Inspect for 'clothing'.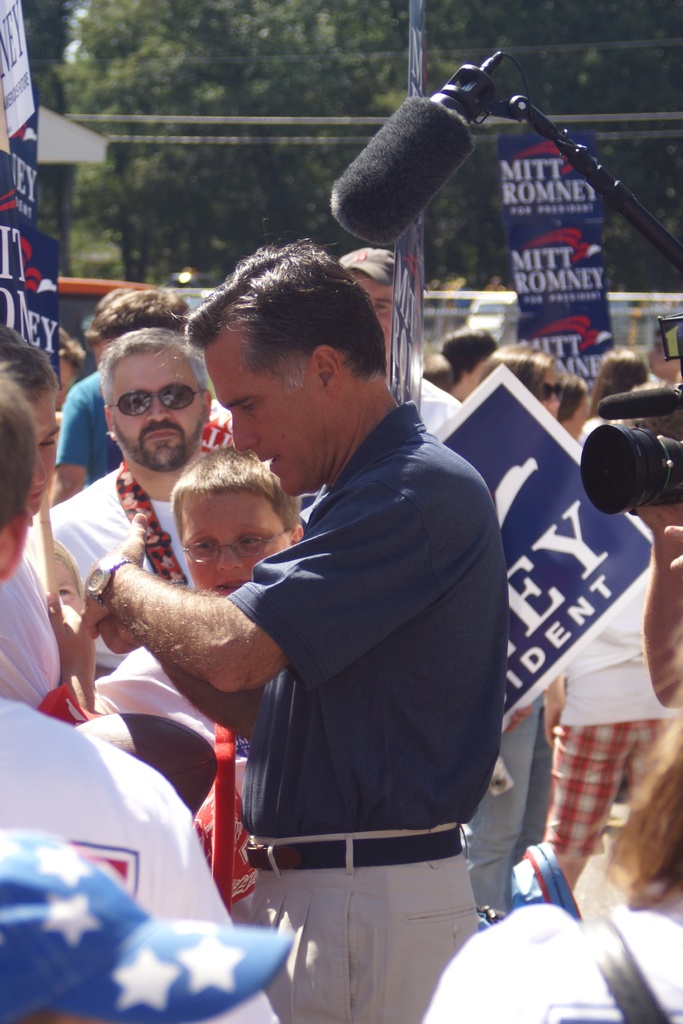
Inspection: x1=427 y1=906 x2=682 y2=1023.
